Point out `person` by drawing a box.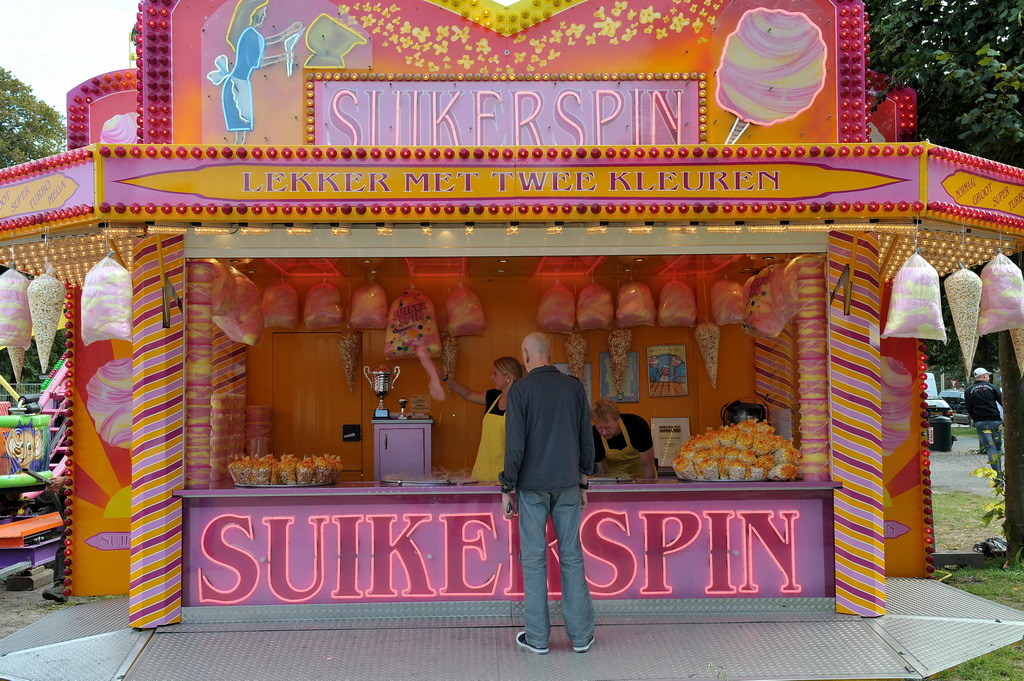
[left=588, top=394, right=660, bottom=484].
